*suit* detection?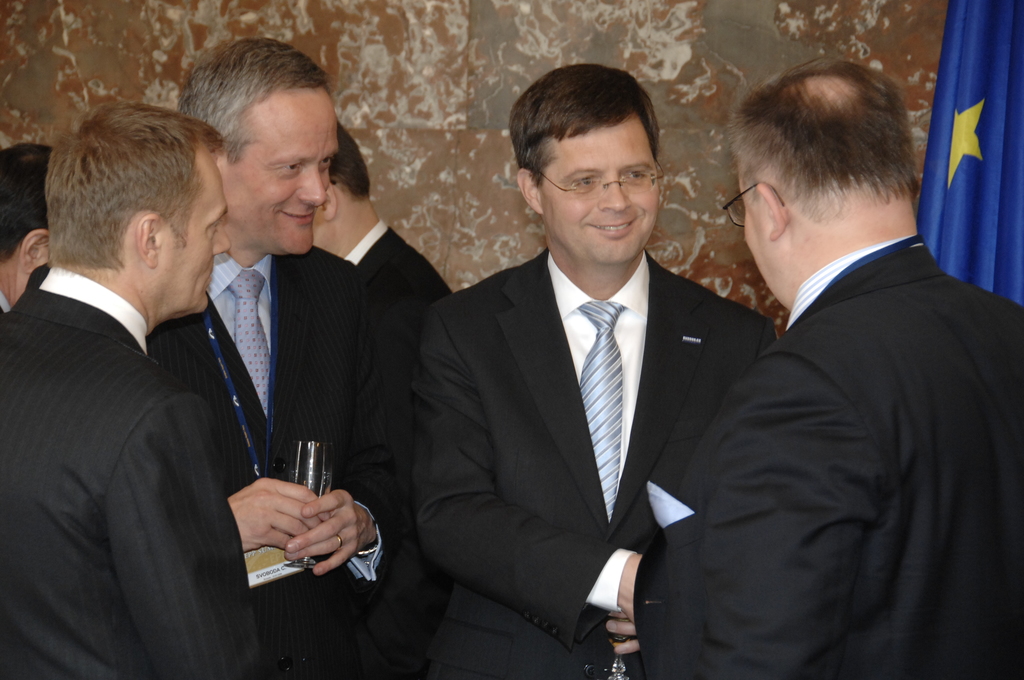
0,270,266,679
